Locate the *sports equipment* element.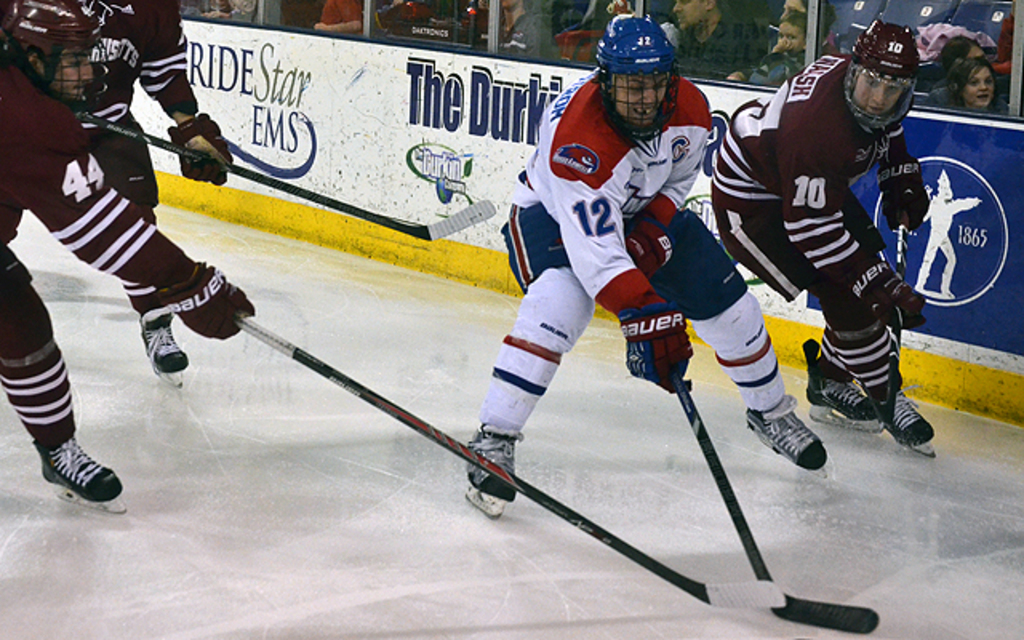
Element bbox: (594, 14, 680, 138).
